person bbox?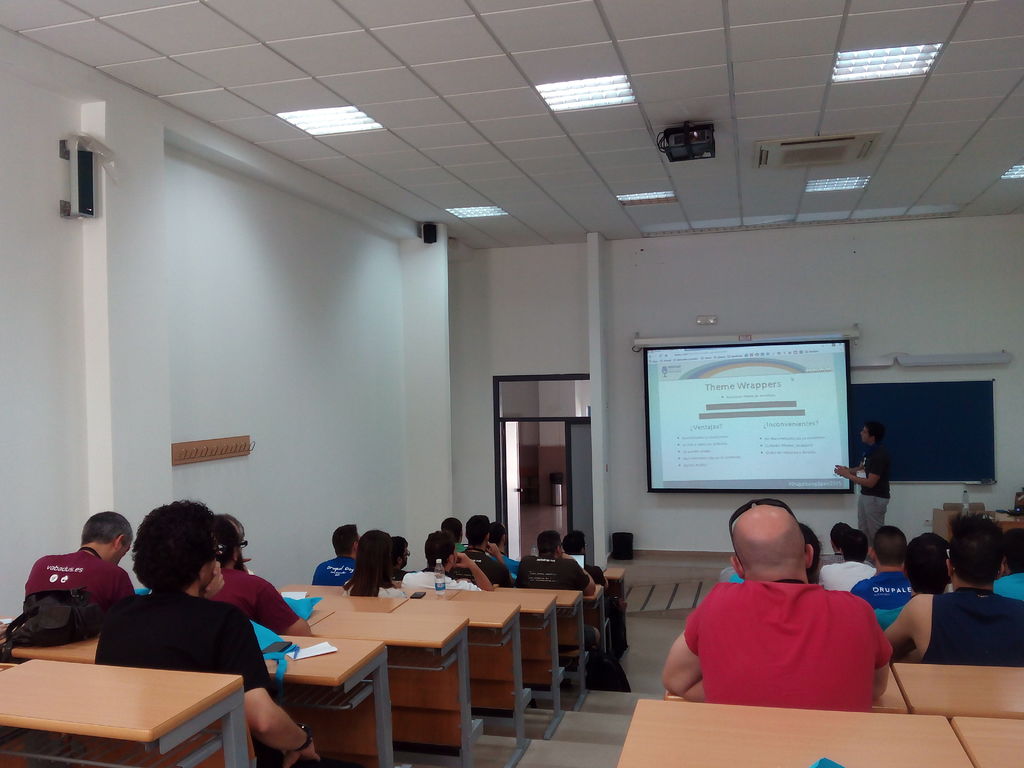
316 528 359 582
